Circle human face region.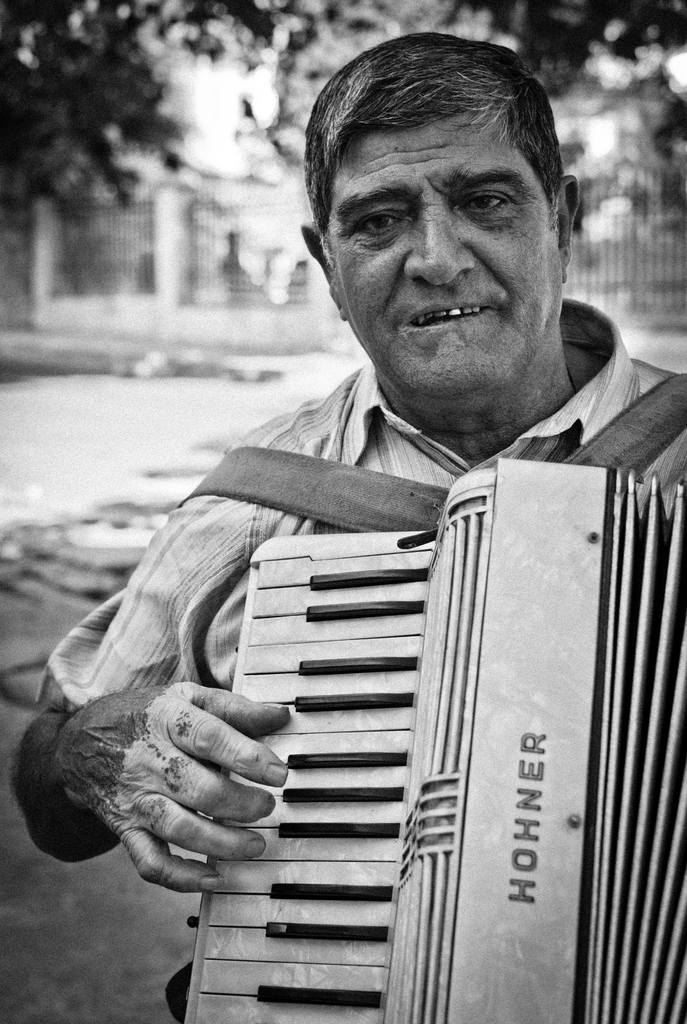
Region: left=320, top=113, right=565, bottom=398.
